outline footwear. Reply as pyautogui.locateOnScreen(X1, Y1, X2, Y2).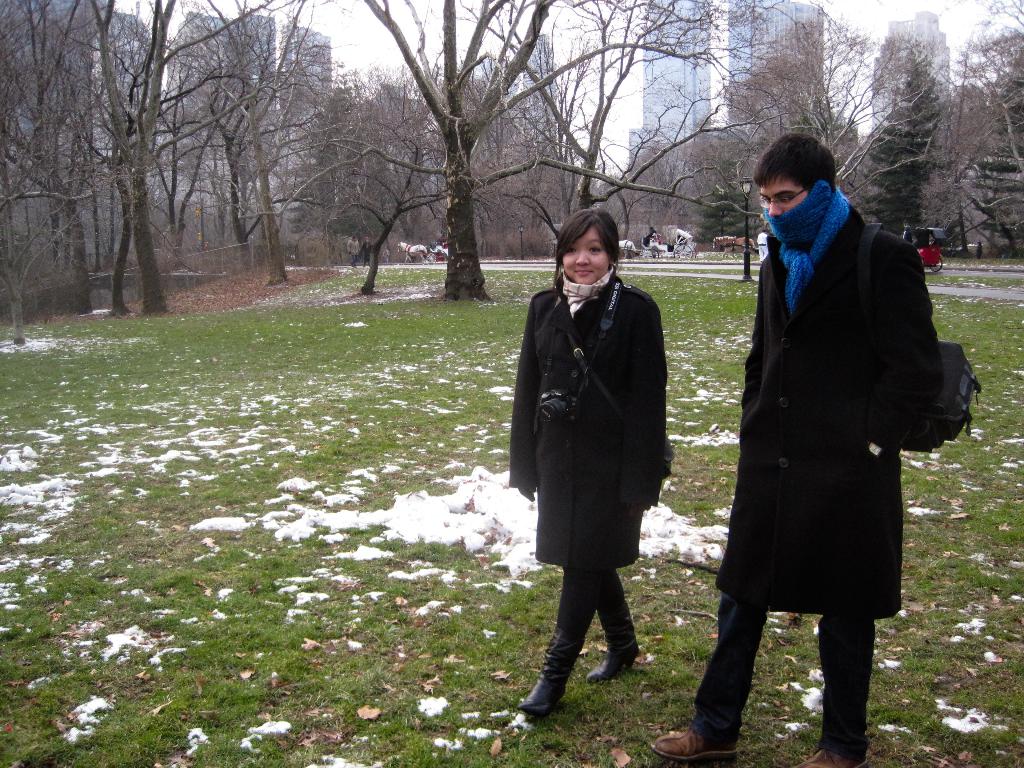
pyautogui.locateOnScreen(790, 742, 870, 767).
